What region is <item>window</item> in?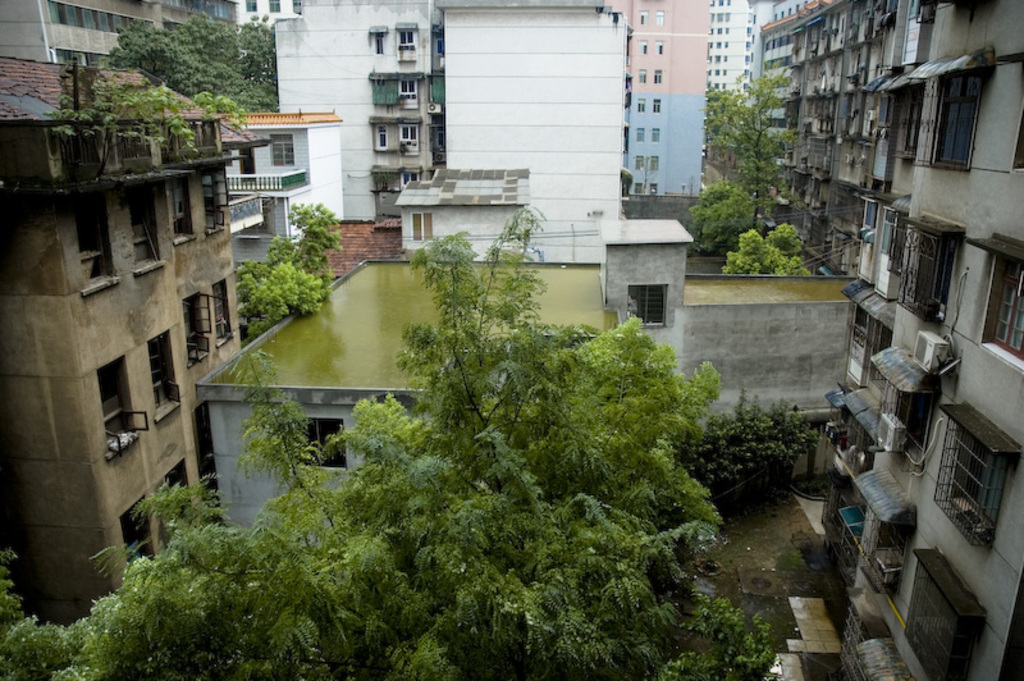
x1=72, y1=189, x2=119, y2=297.
